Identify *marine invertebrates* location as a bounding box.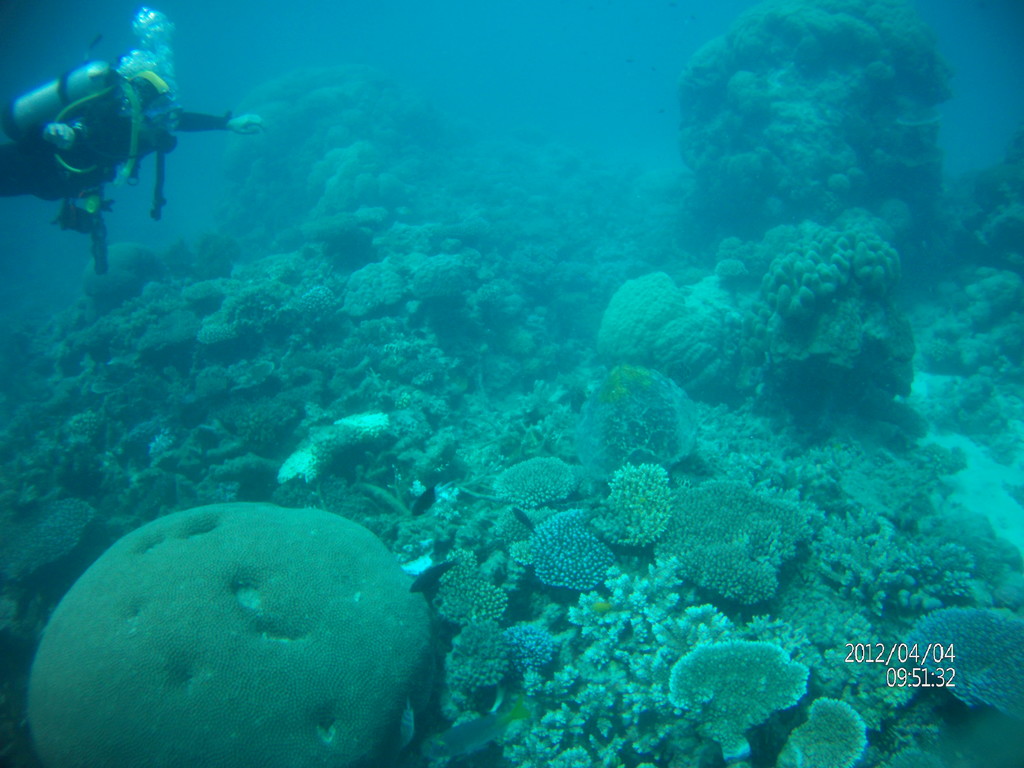
{"left": 588, "top": 448, "right": 684, "bottom": 553}.
